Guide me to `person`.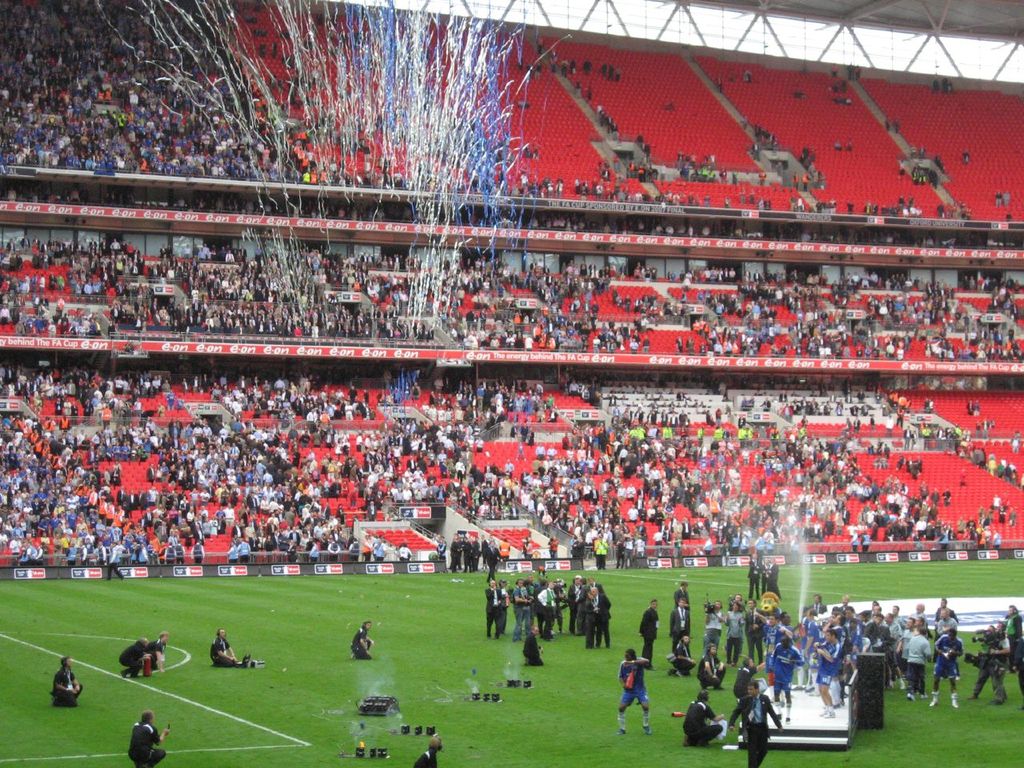
Guidance: {"left": 668, "top": 598, "right": 694, "bottom": 646}.
